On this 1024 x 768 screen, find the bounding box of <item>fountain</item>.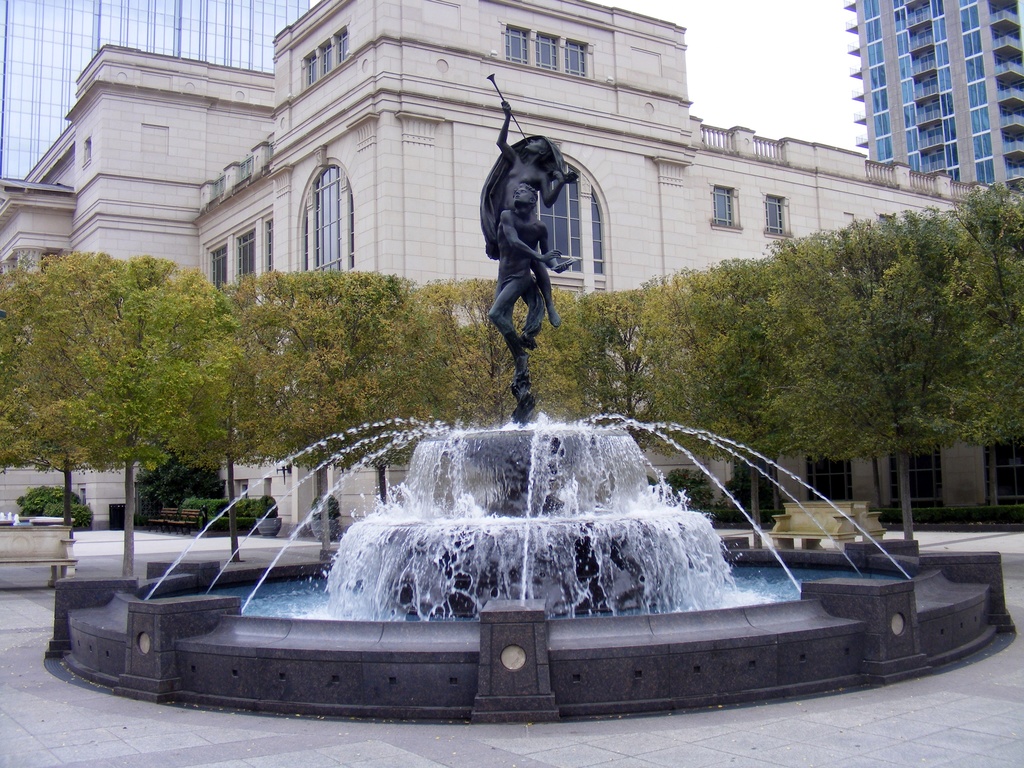
Bounding box: (left=47, top=315, right=1020, bottom=716).
